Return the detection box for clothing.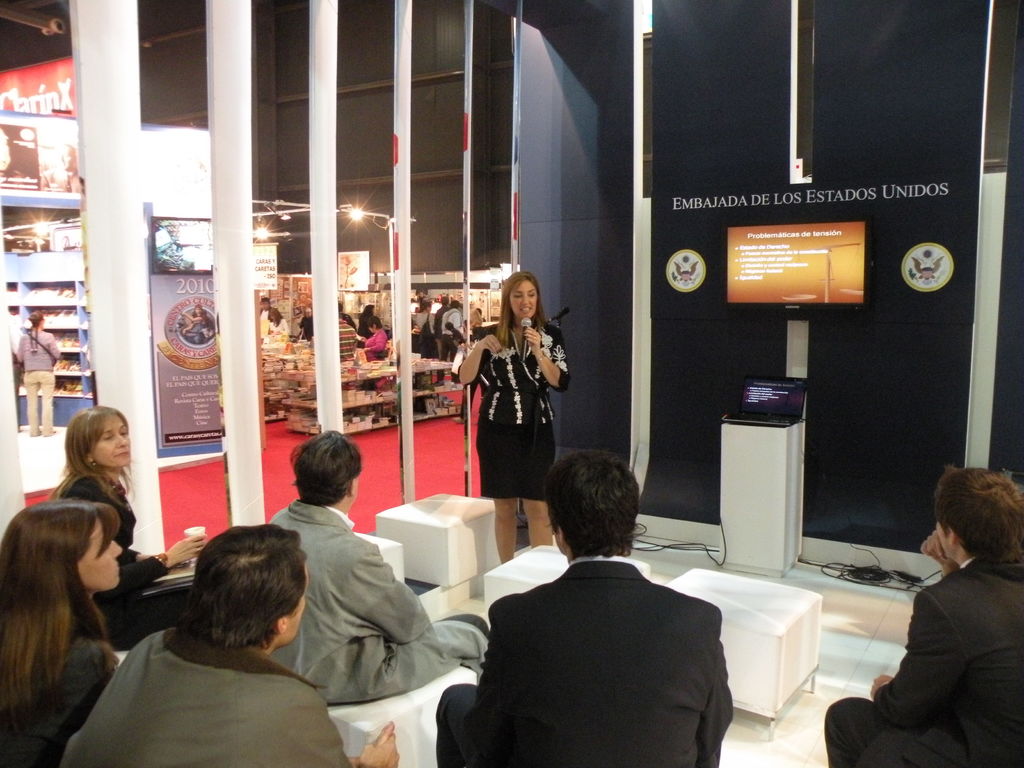
(825,554,1023,767).
